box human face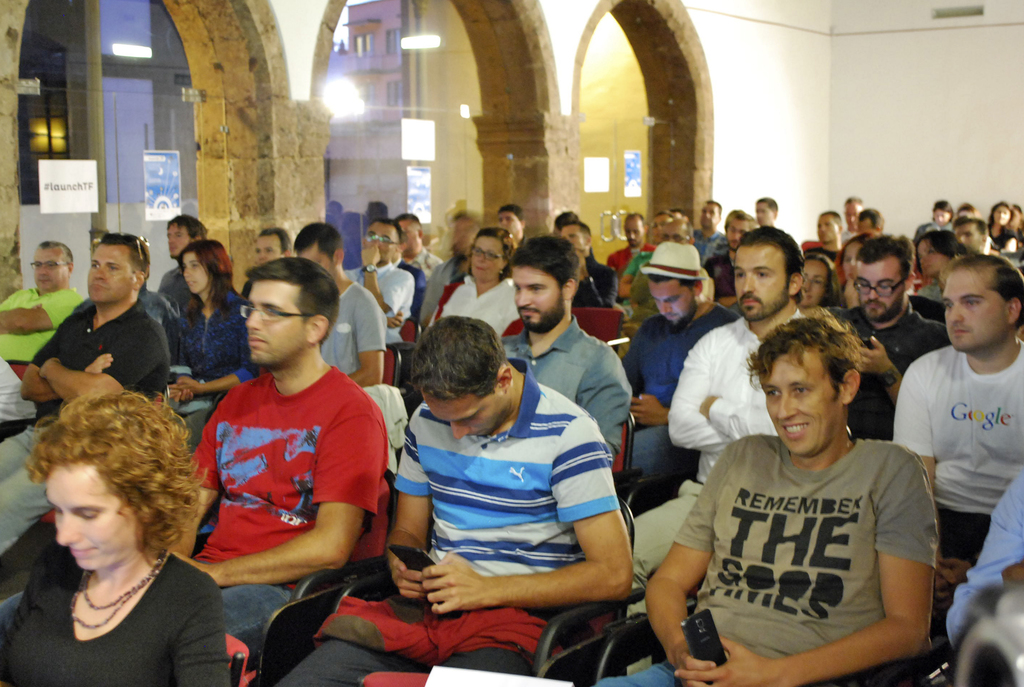
left=401, top=222, right=420, bottom=248
